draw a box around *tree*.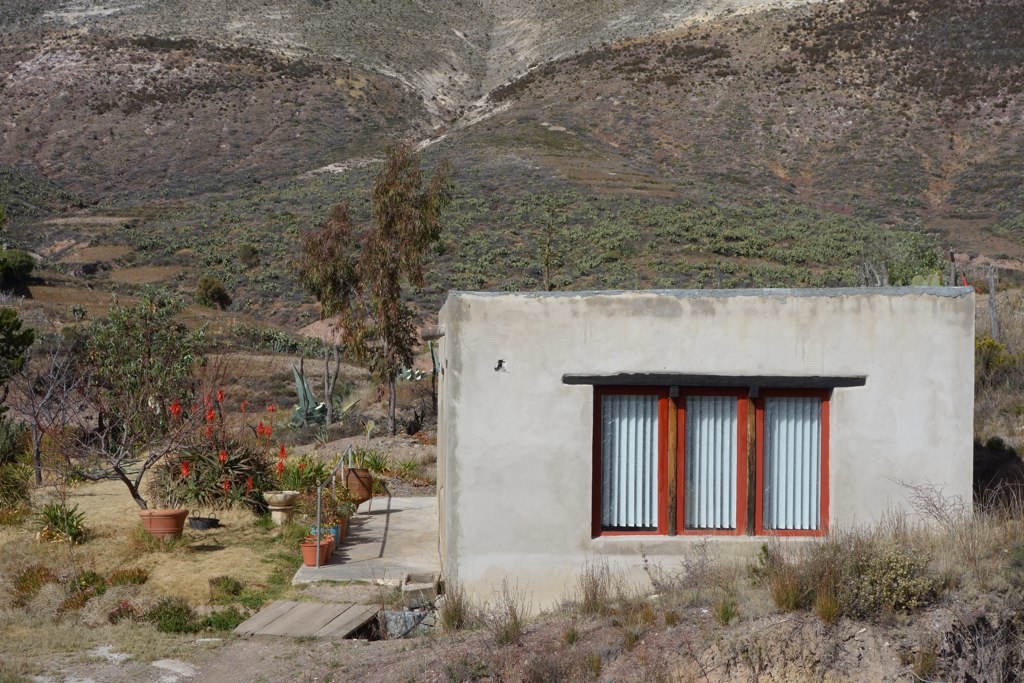
select_region(720, 230, 758, 242).
